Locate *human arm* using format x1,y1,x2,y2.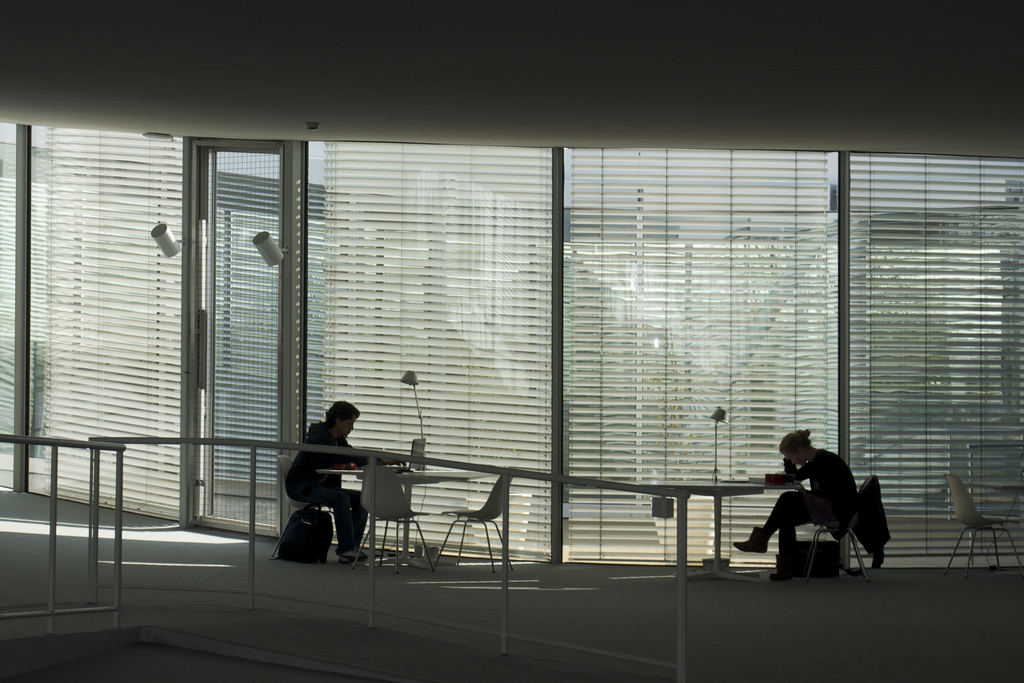
321,430,366,468.
